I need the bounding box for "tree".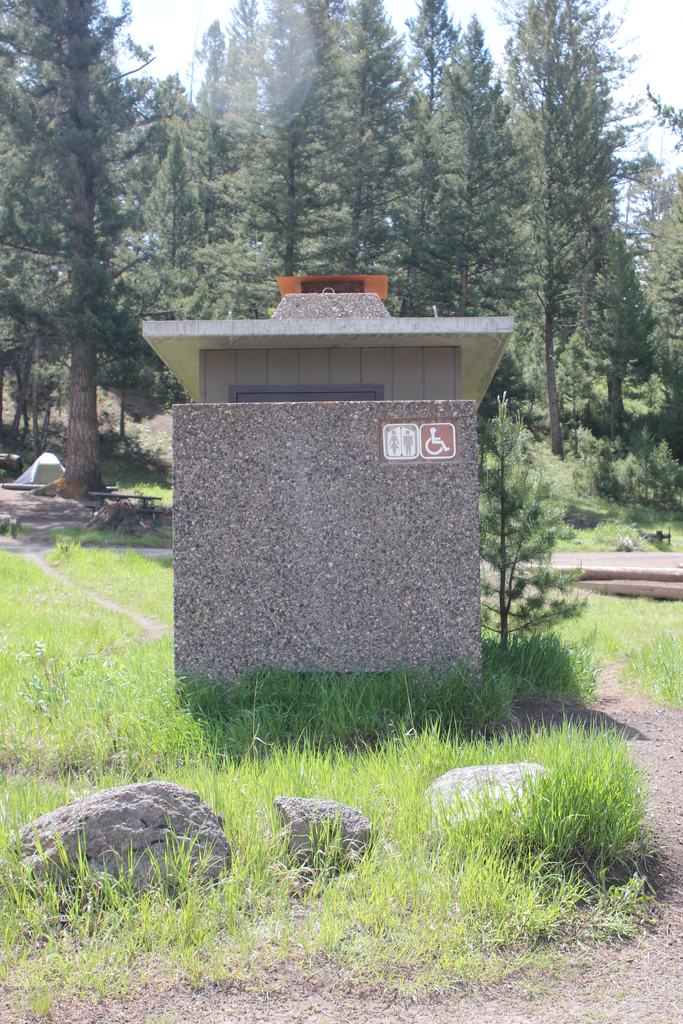
Here it is: [left=83, top=287, right=202, bottom=442].
